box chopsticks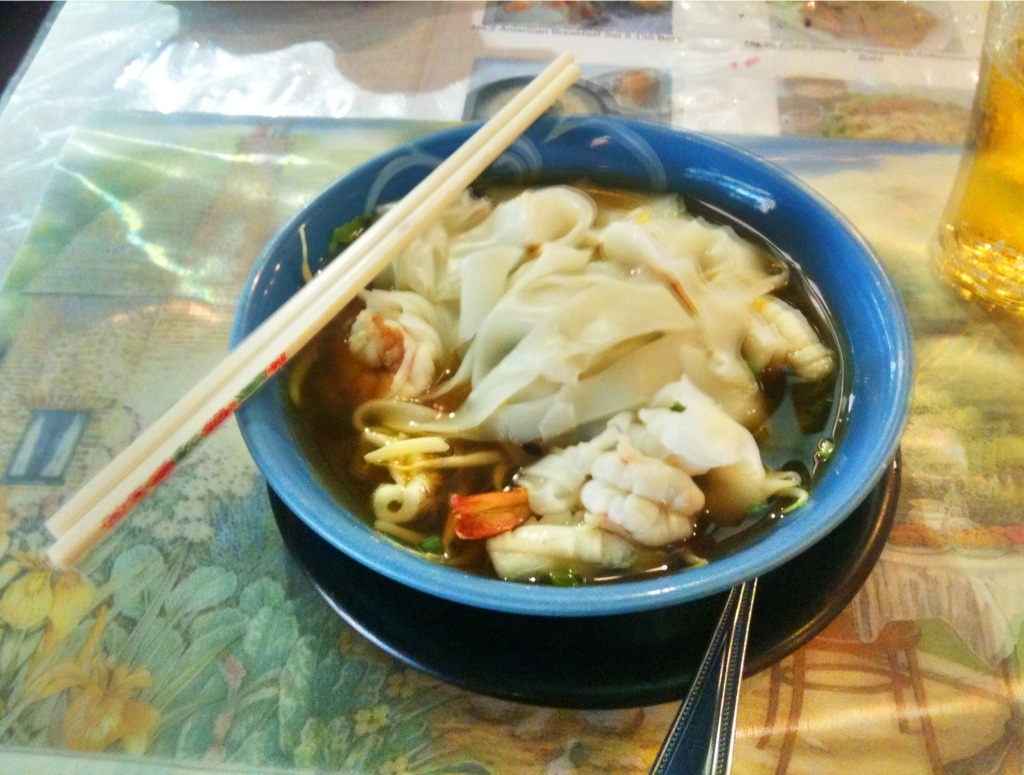
select_region(46, 51, 575, 567)
